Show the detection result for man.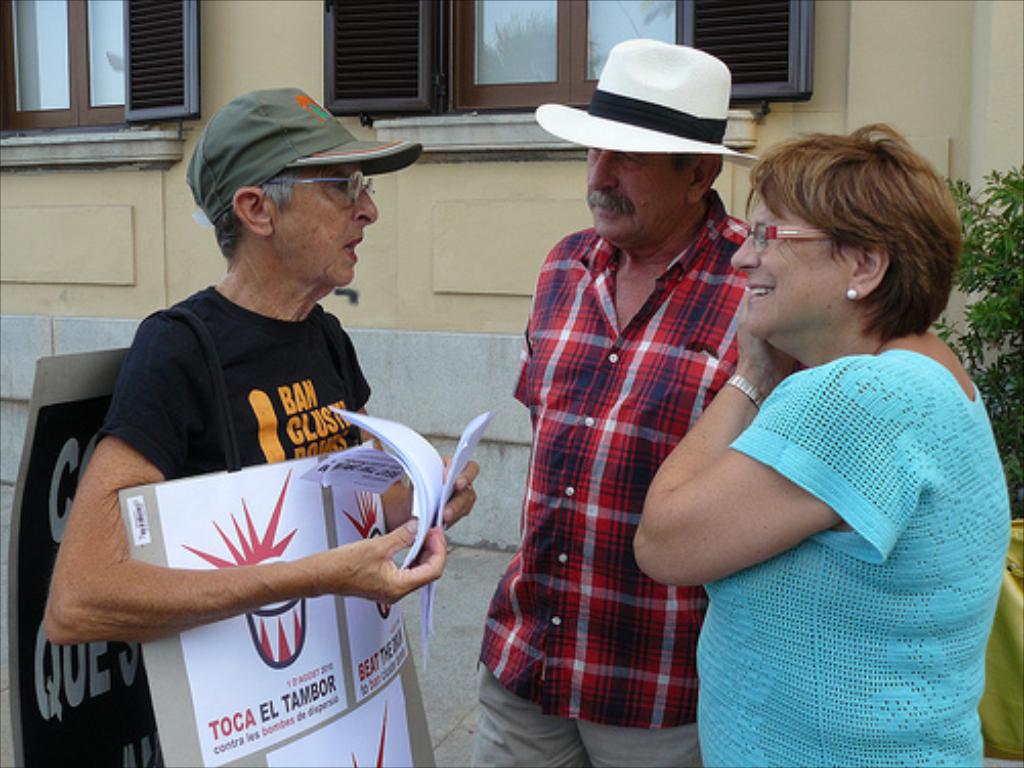
465,59,774,758.
